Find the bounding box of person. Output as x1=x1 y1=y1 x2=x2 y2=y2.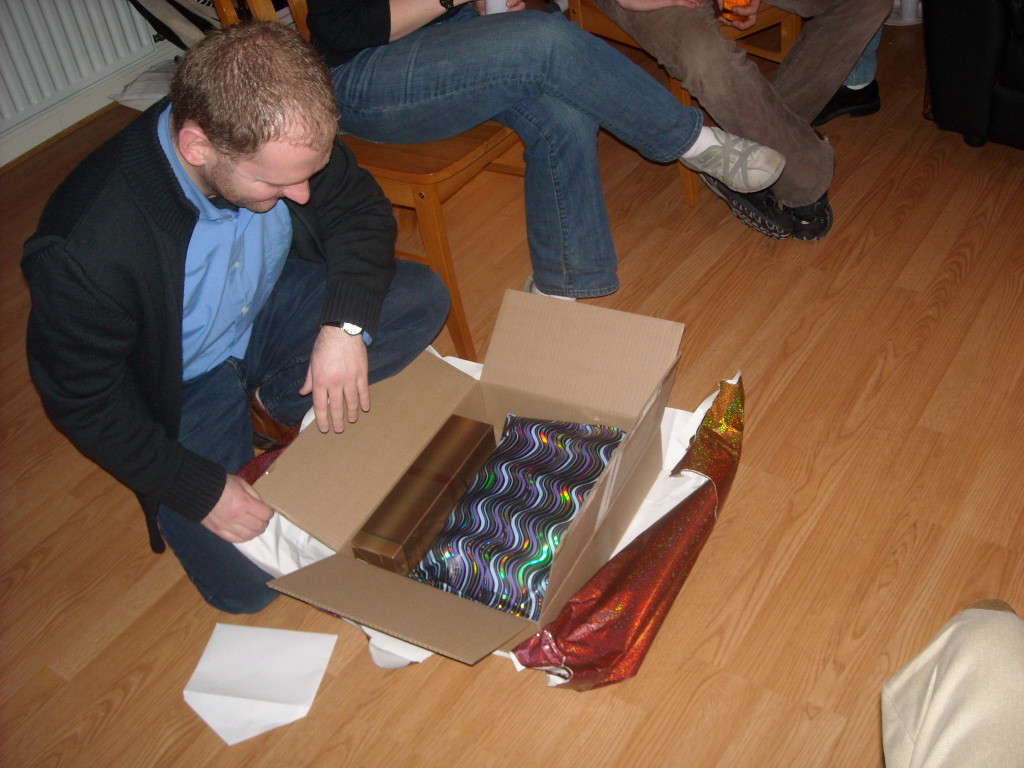
x1=810 y1=21 x2=886 y2=128.
